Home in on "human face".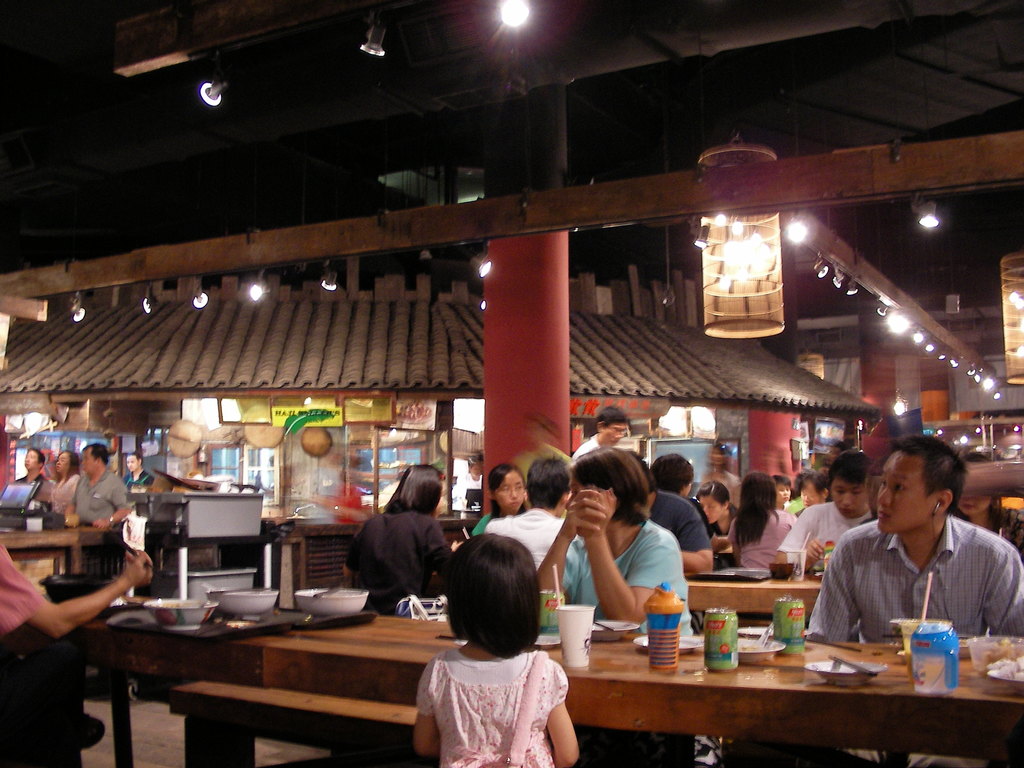
Homed in at 52/449/74/472.
